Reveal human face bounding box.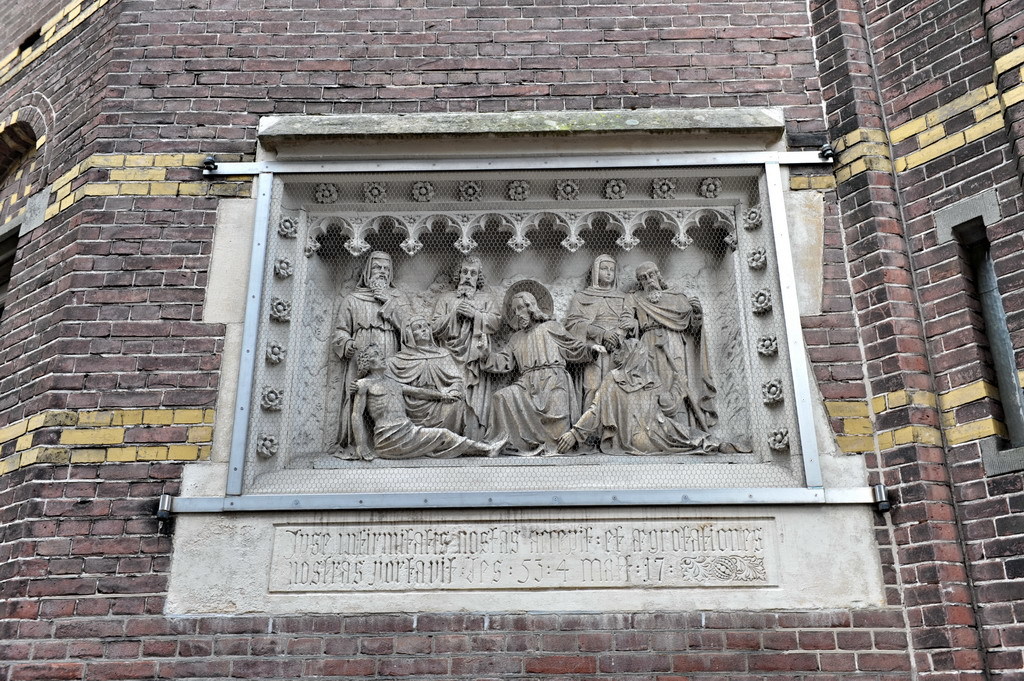
Revealed: x1=457 y1=260 x2=482 y2=287.
